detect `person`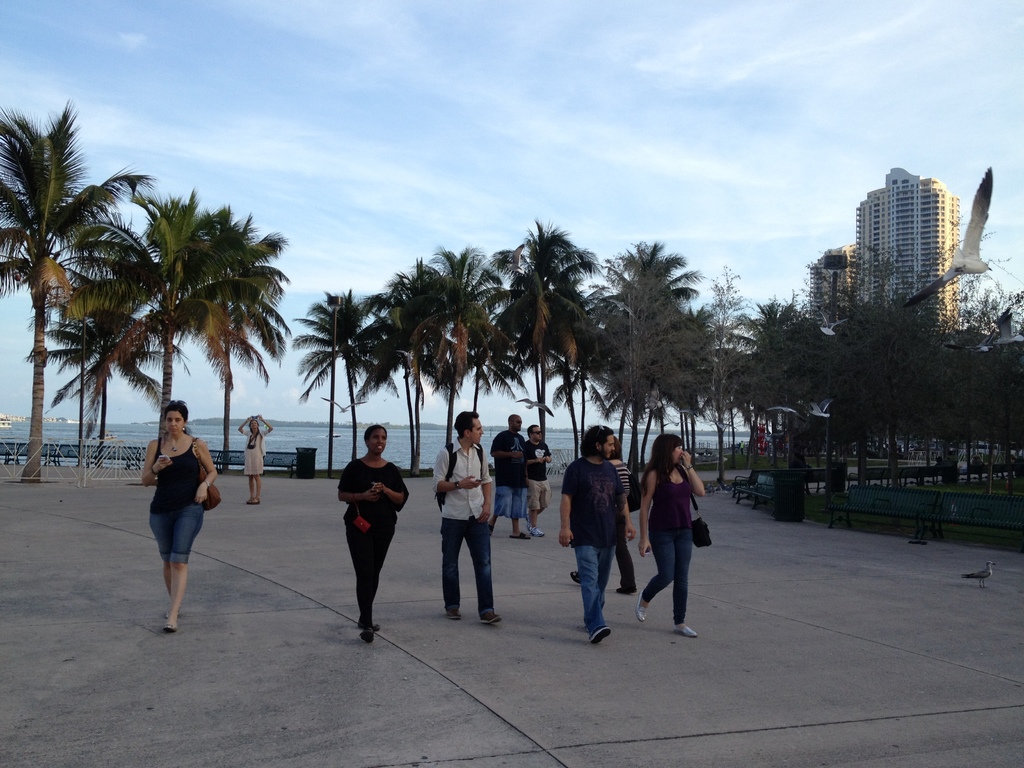
<bbox>235, 416, 273, 507</bbox>
